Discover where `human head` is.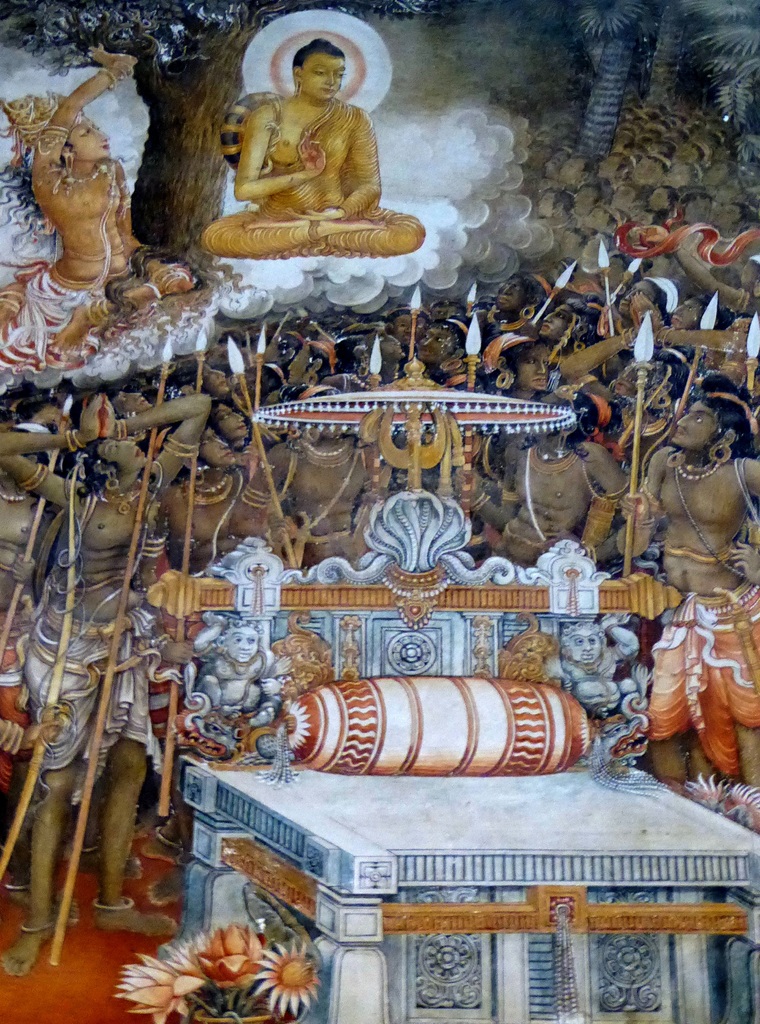
Discovered at [x1=211, y1=398, x2=249, y2=442].
